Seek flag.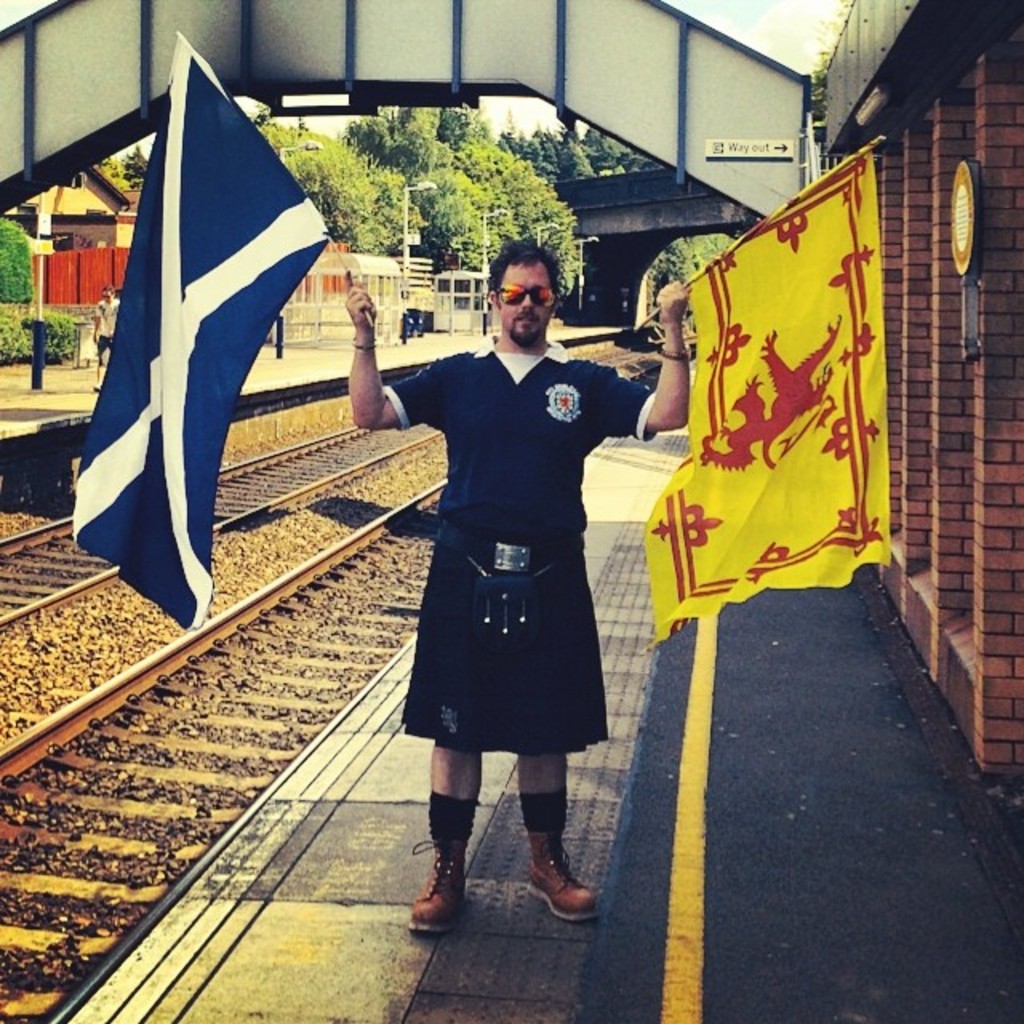
(left=646, top=146, right=906, bottom=643).
